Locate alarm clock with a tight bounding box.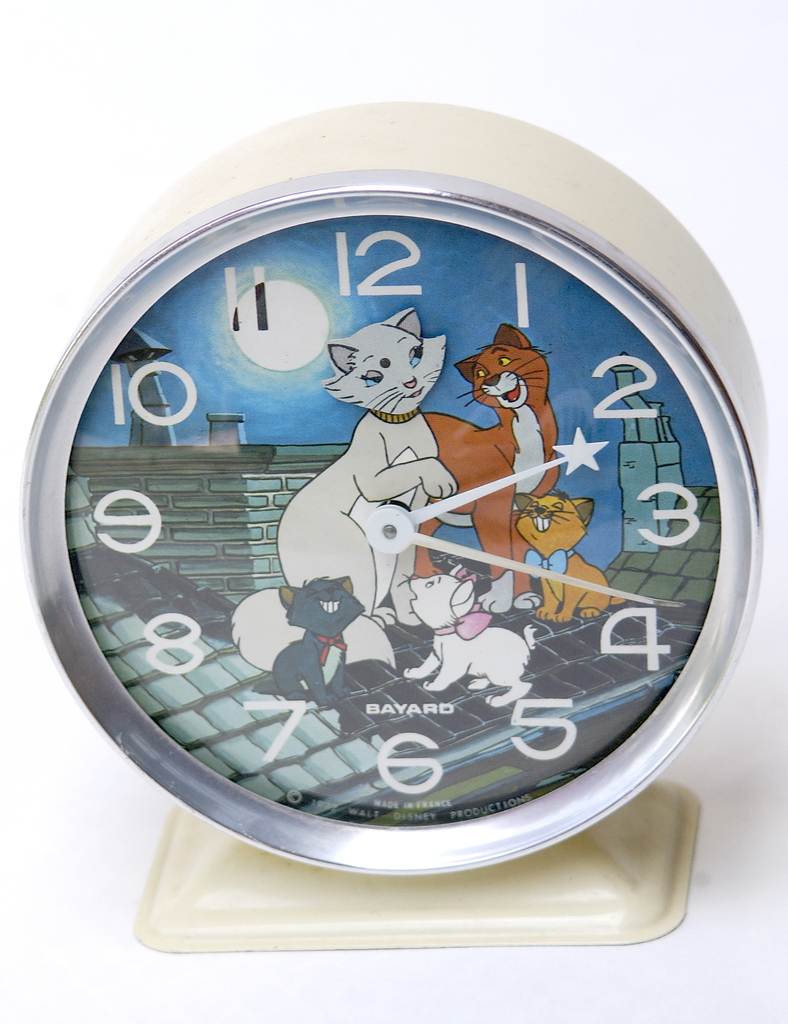
12 106 780 954.
